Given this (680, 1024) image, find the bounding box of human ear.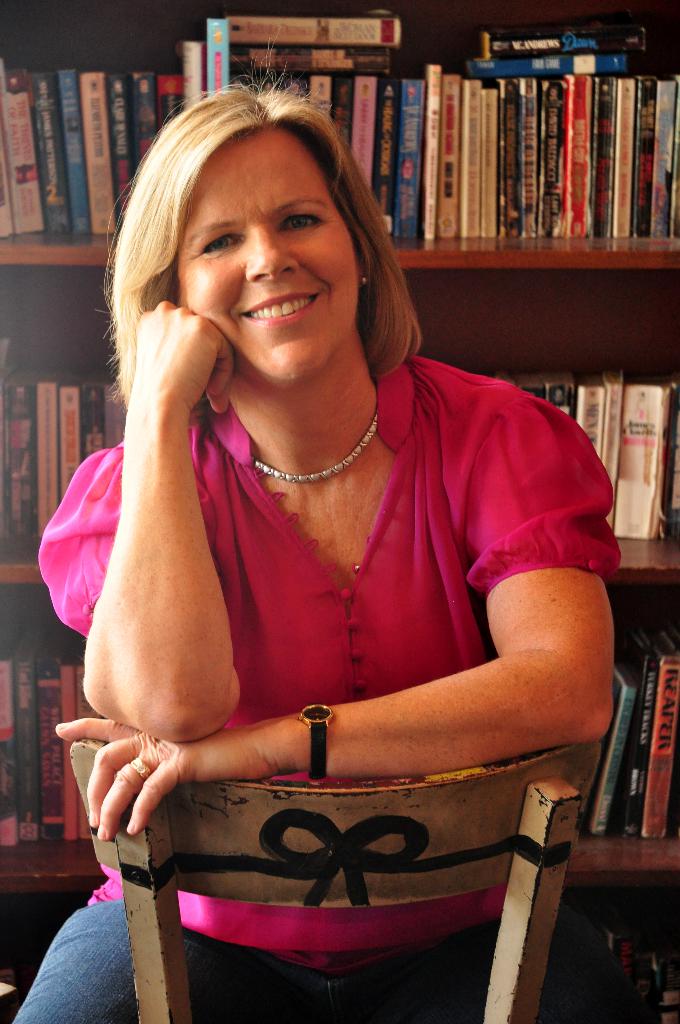
359 269 368 283.
